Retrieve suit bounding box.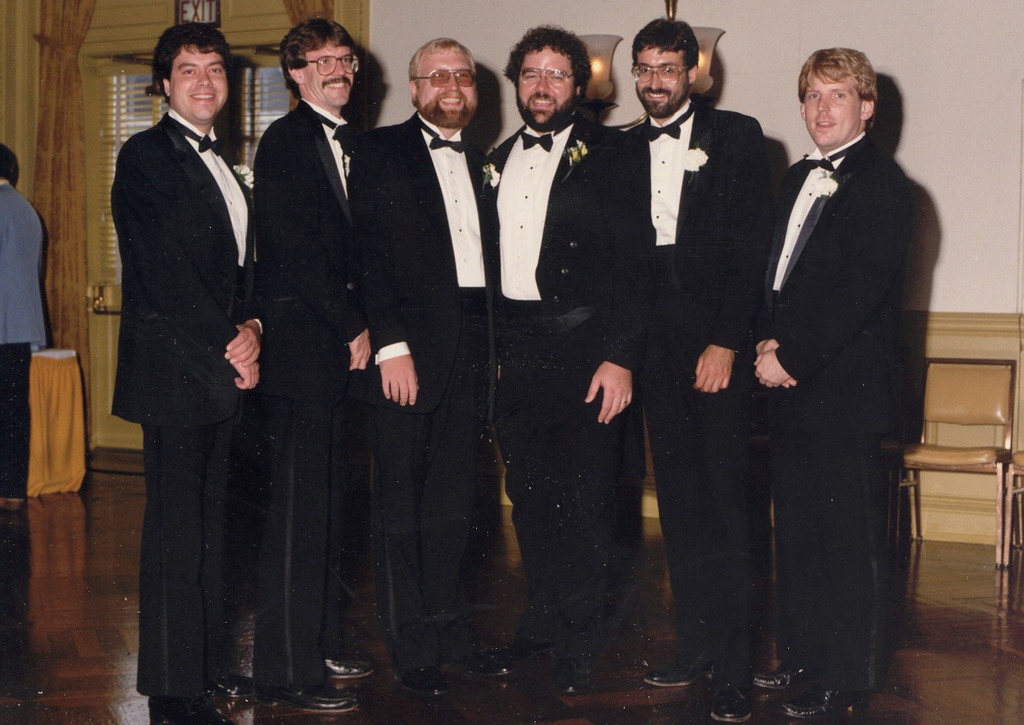
Bounding box: rect(488, 112, 640, 660).
